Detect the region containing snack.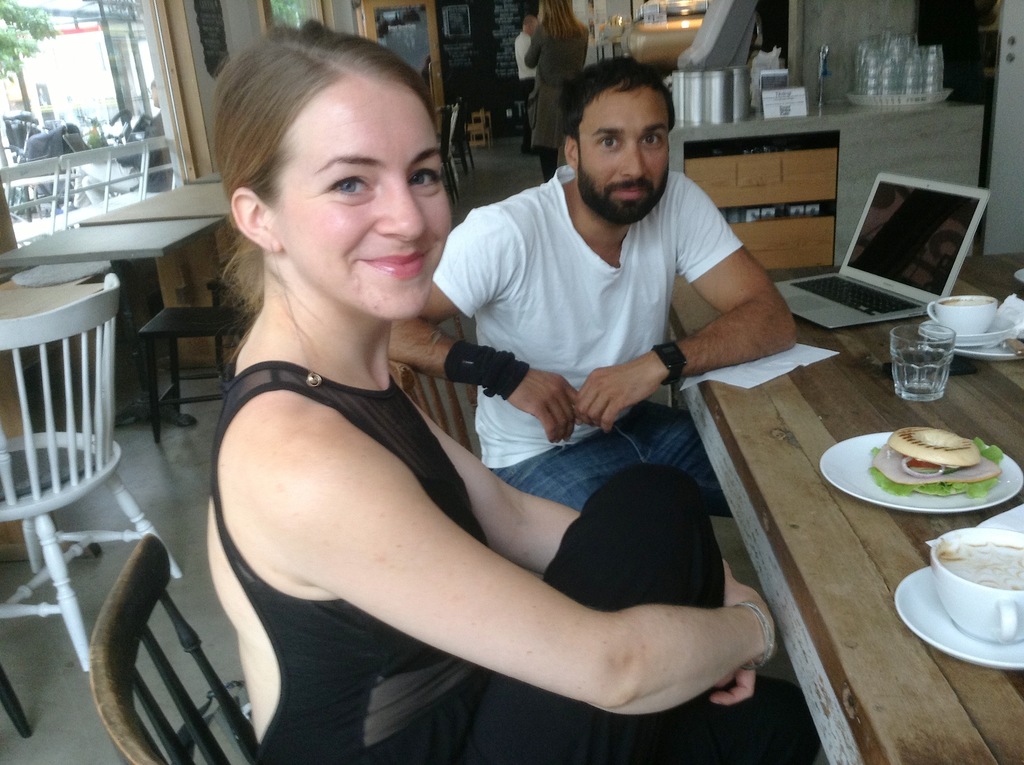
[872, 426, 998, 512].
